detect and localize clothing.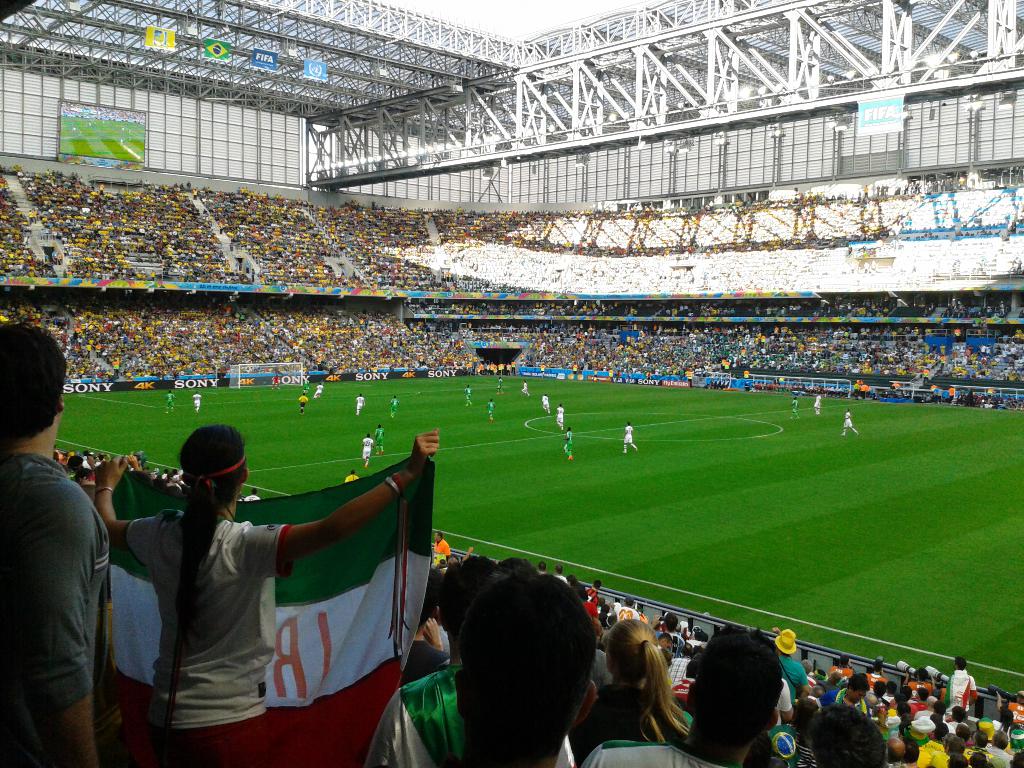
Localized at {"x1": 660, "y1": 630, "x2": 682, "y2": 651}.
